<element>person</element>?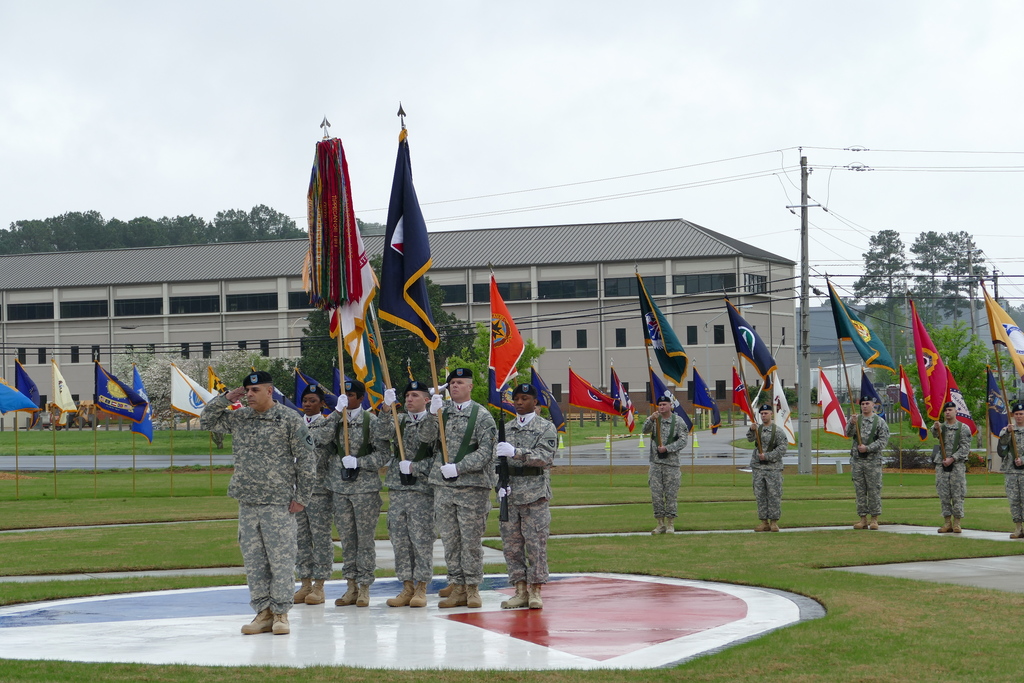
{"x1": 930, "y1": 399, "x2": 973, "y2": 538}
